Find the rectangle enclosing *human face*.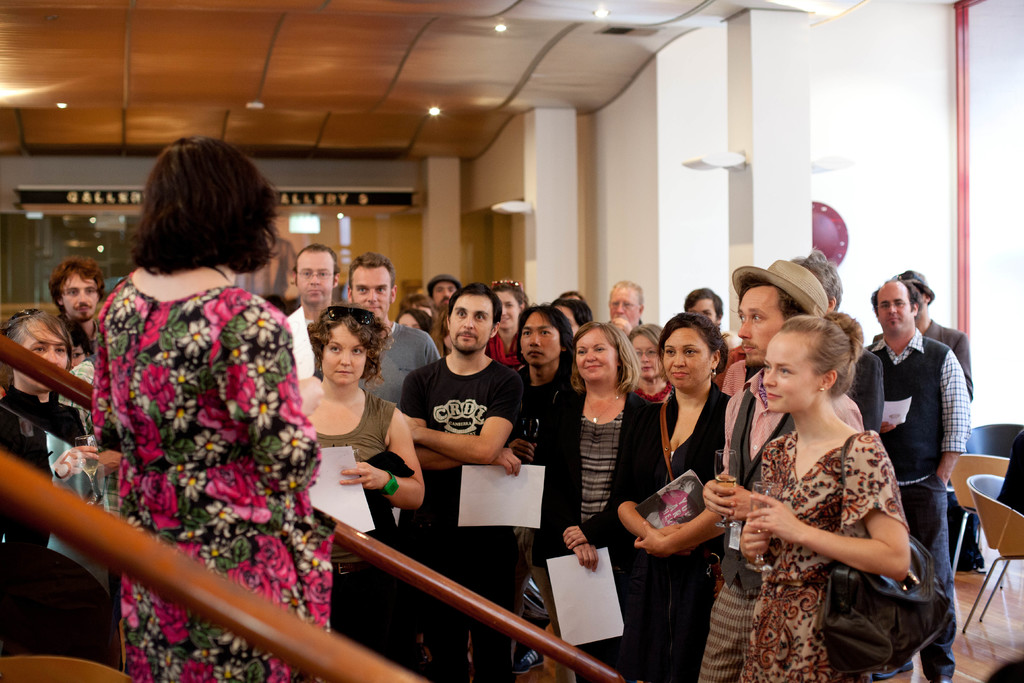
left=518, top=311, right=559, bottom=368.
